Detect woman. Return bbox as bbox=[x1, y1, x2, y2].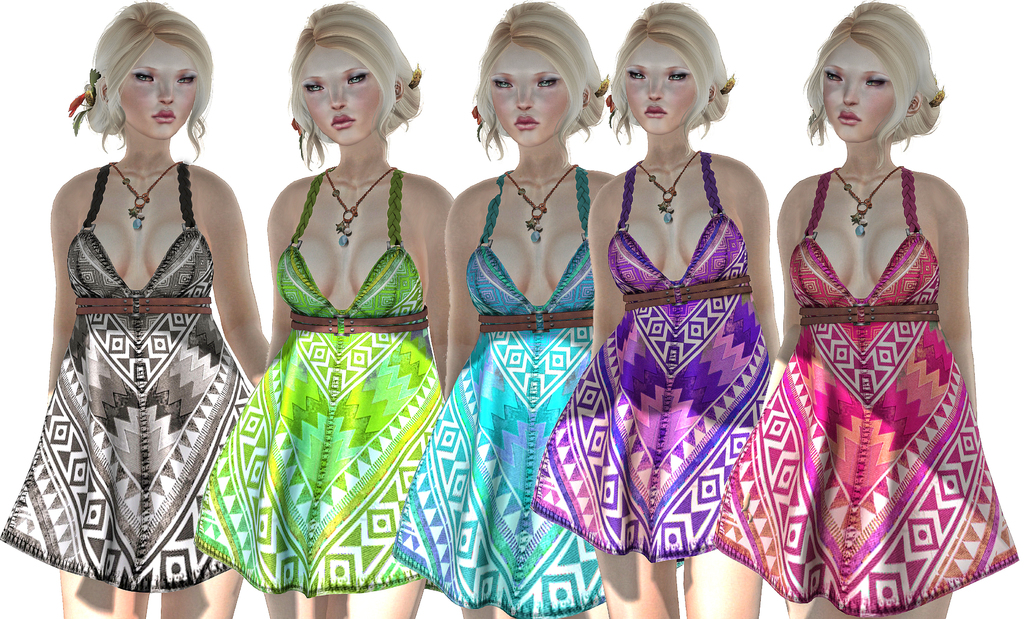
bbox=[712, 0, 1020, 618].
